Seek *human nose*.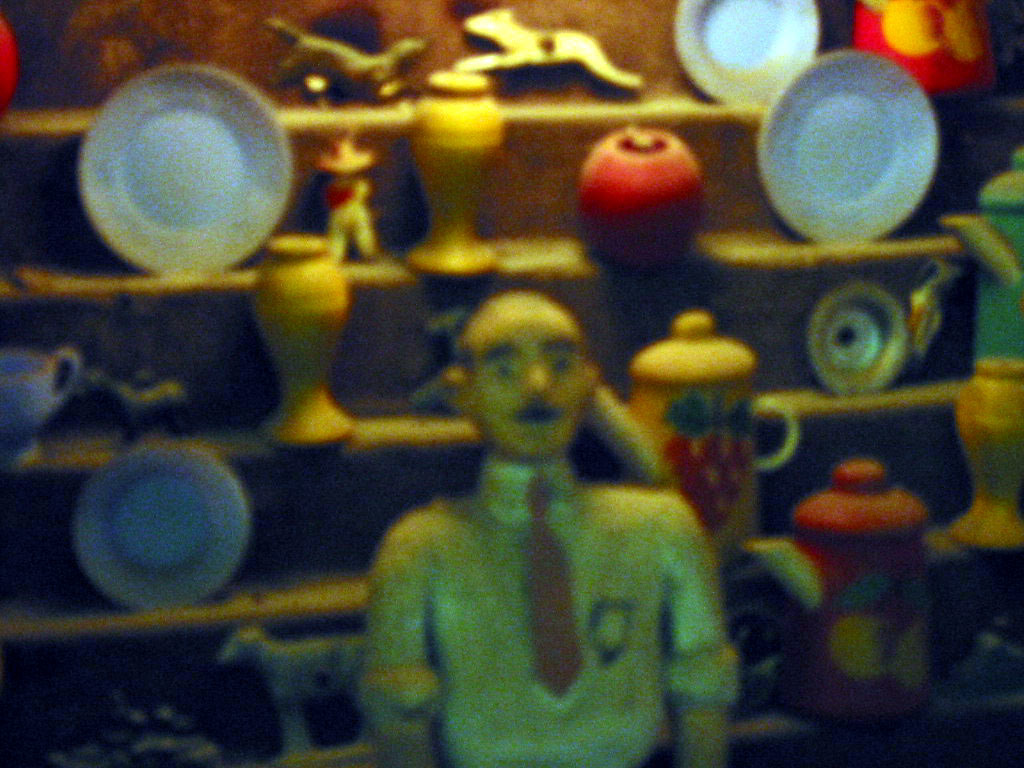
bbox=[523, 358, 549, 397].
